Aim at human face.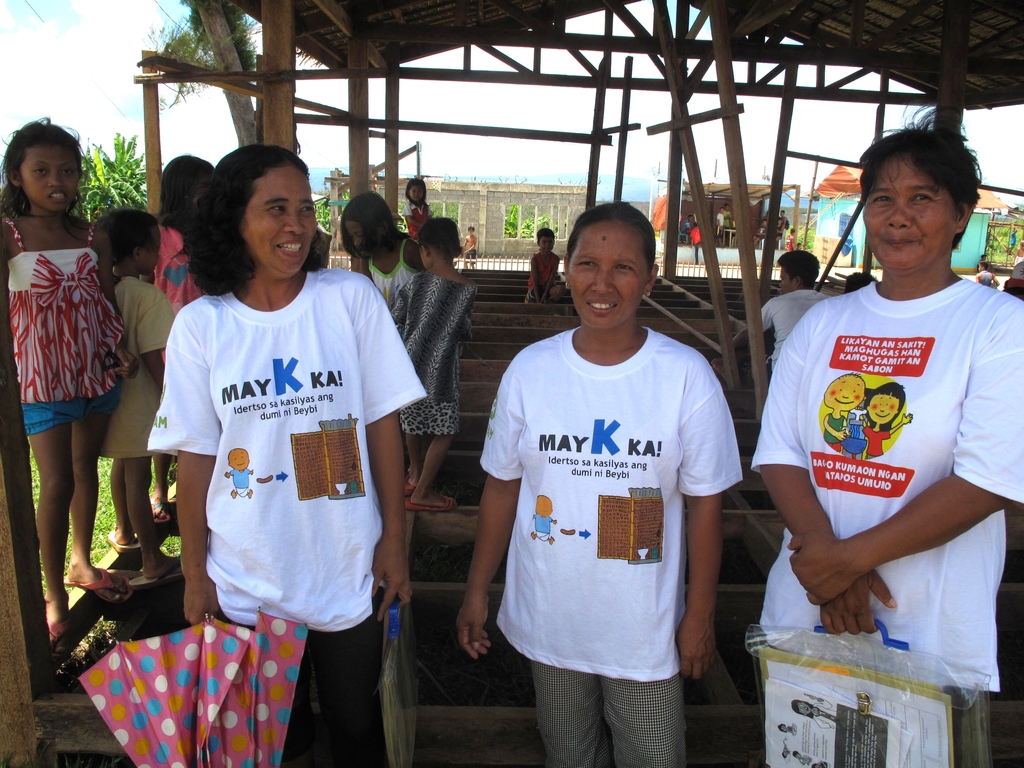
Aimed at locate(568, 218, 650, 324).
